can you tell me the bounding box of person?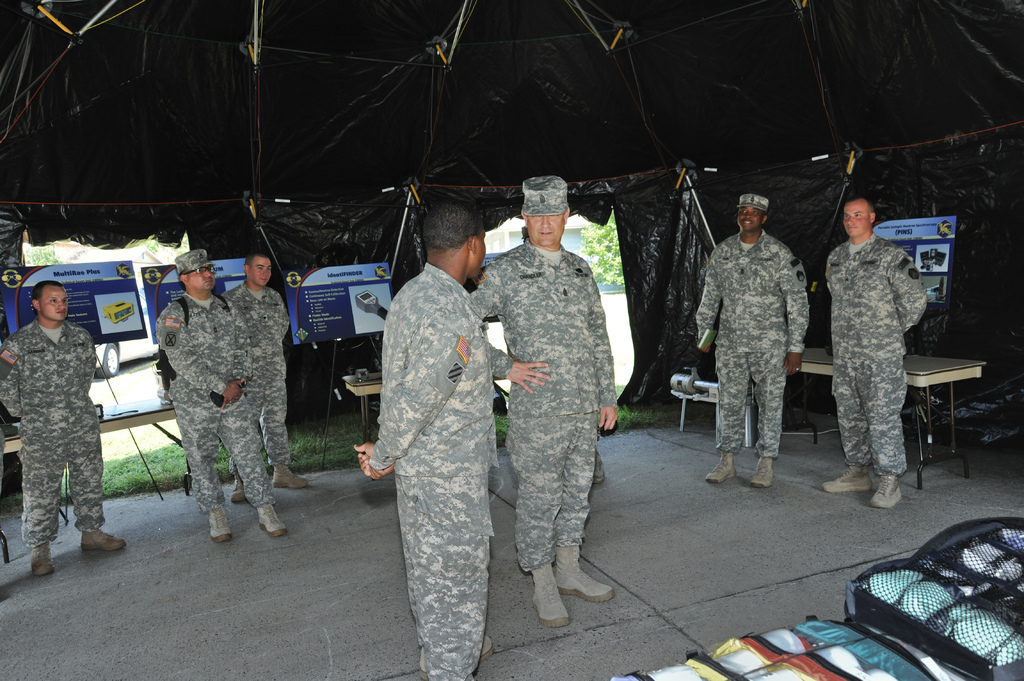
bbox=(468, 170, 613, 628).
